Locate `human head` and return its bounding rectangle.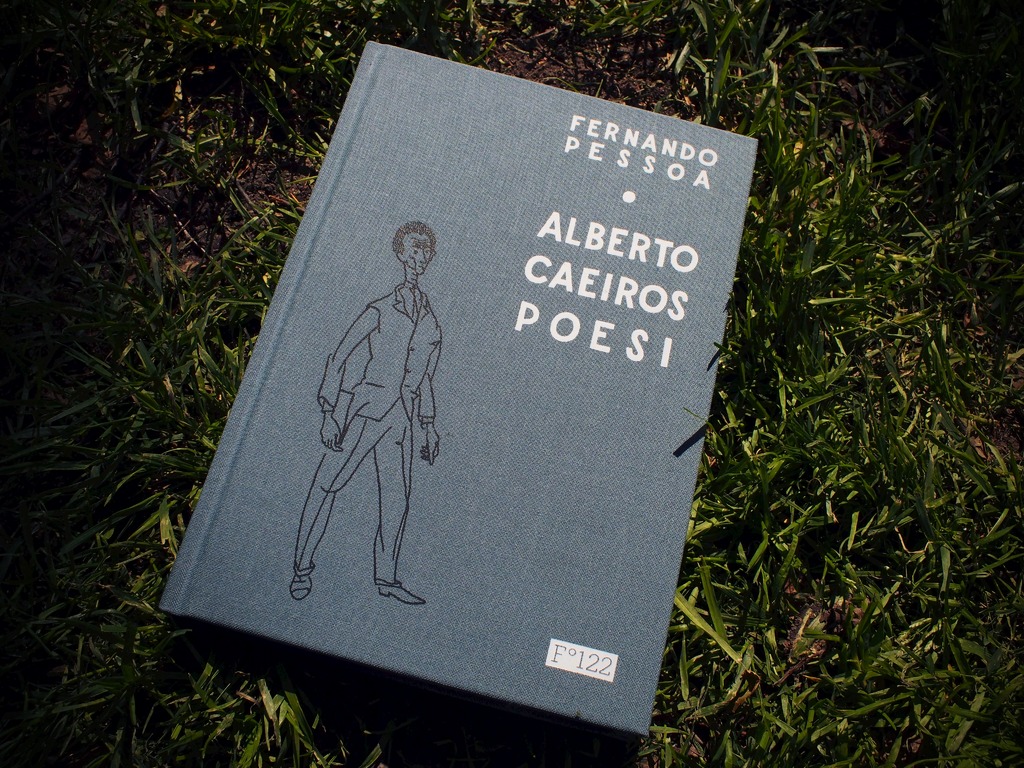
x1=394, y1=221, x2=435, y2=273.
